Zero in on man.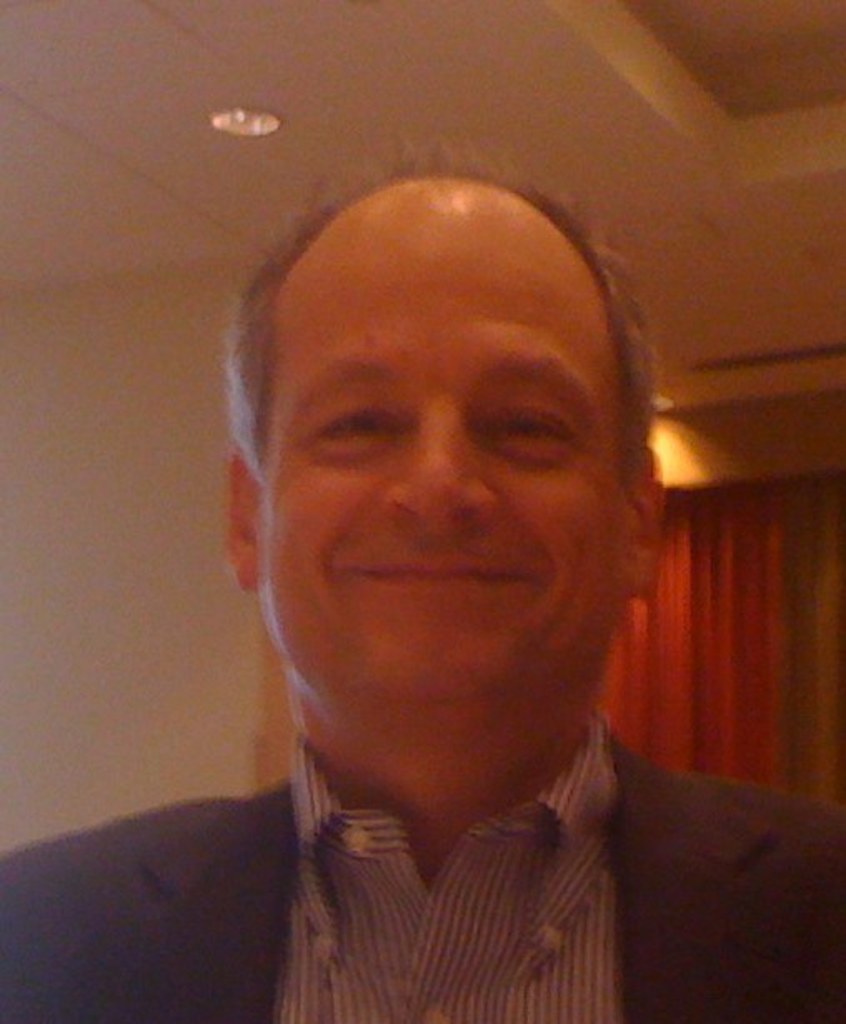
Zeroed in: [left=75, top=157, right=828, bottom=1009].
